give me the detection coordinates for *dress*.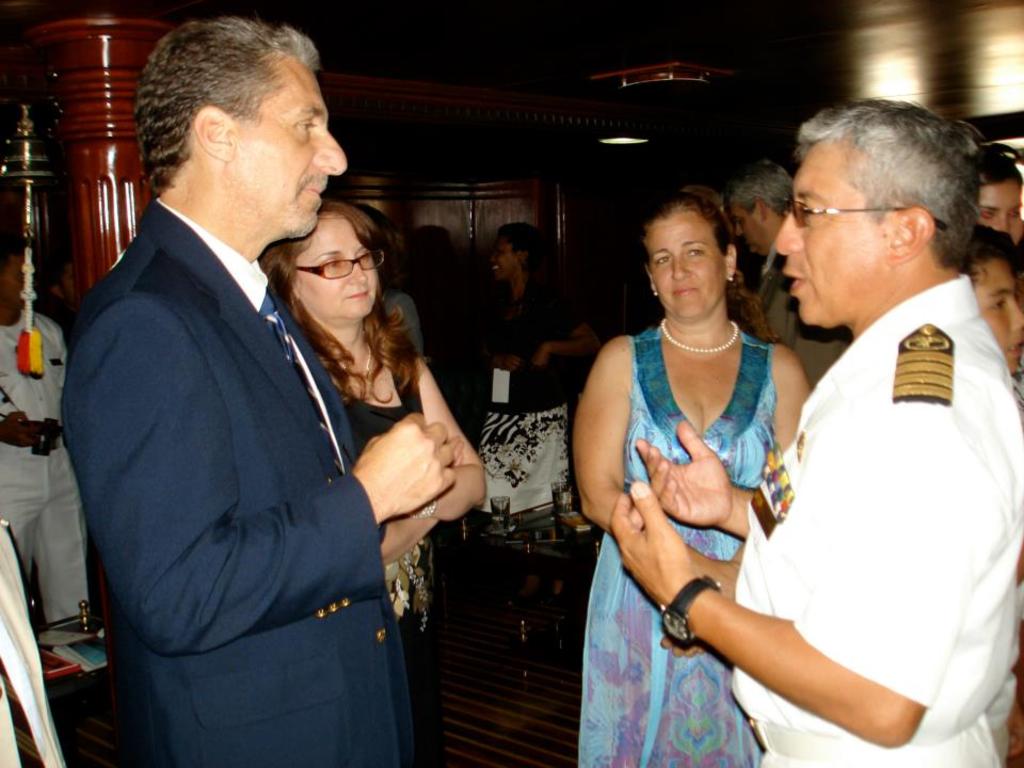
rect(314, 335, 437, 767).
